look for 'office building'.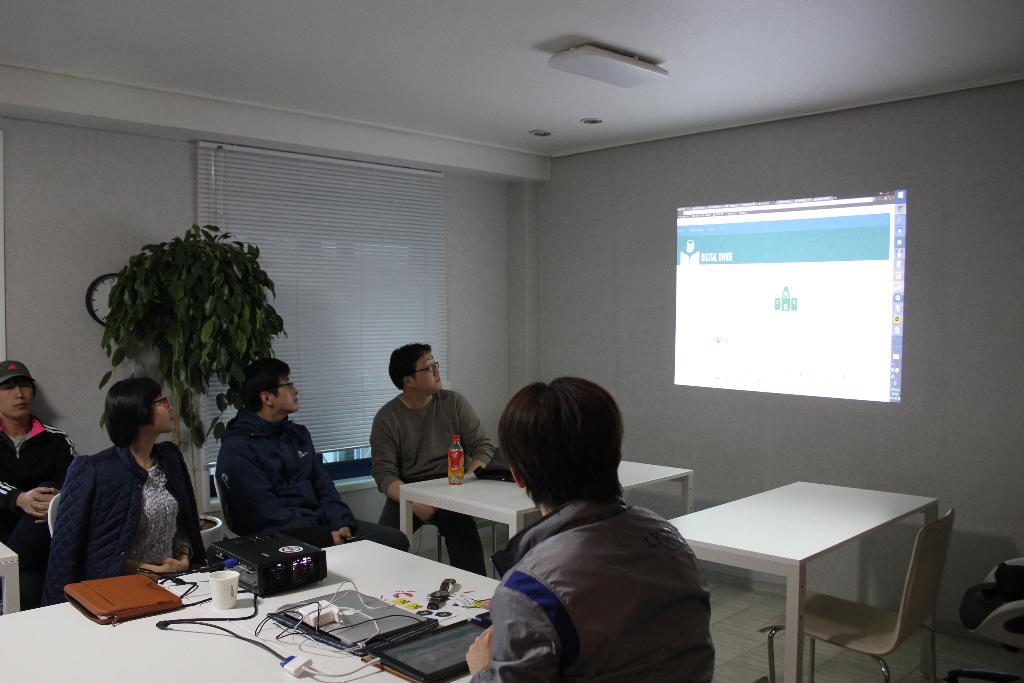
Found: left=0, top=0, right=1023, bottom=682.
